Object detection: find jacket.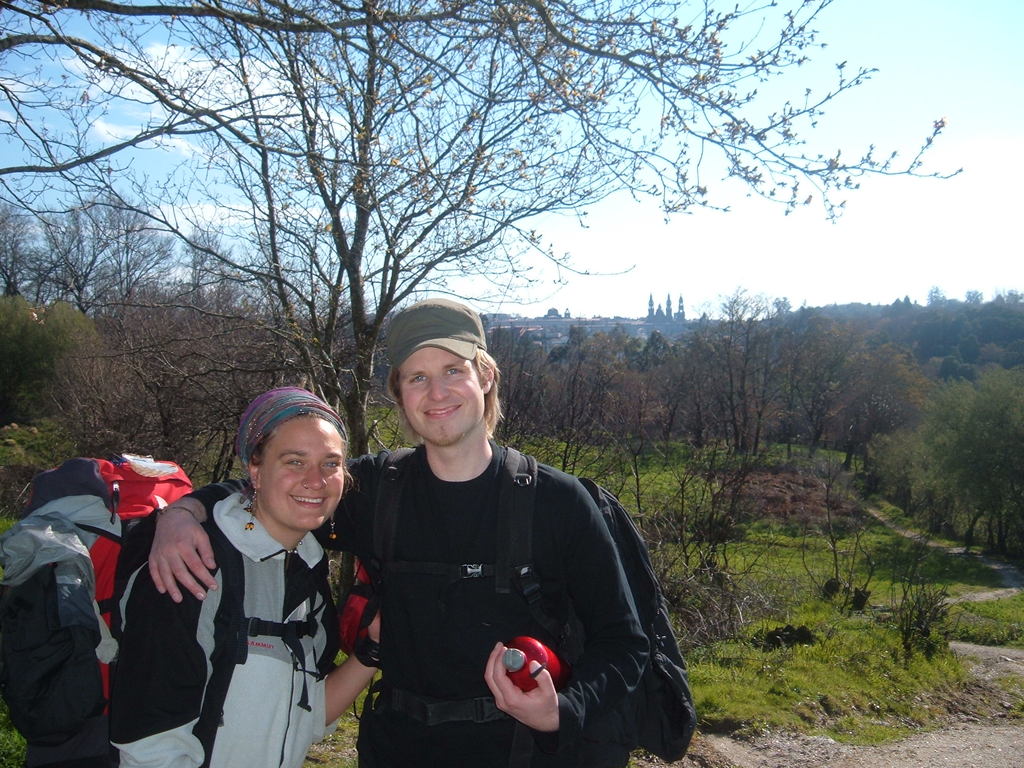
(108, 490, 337, 767).
